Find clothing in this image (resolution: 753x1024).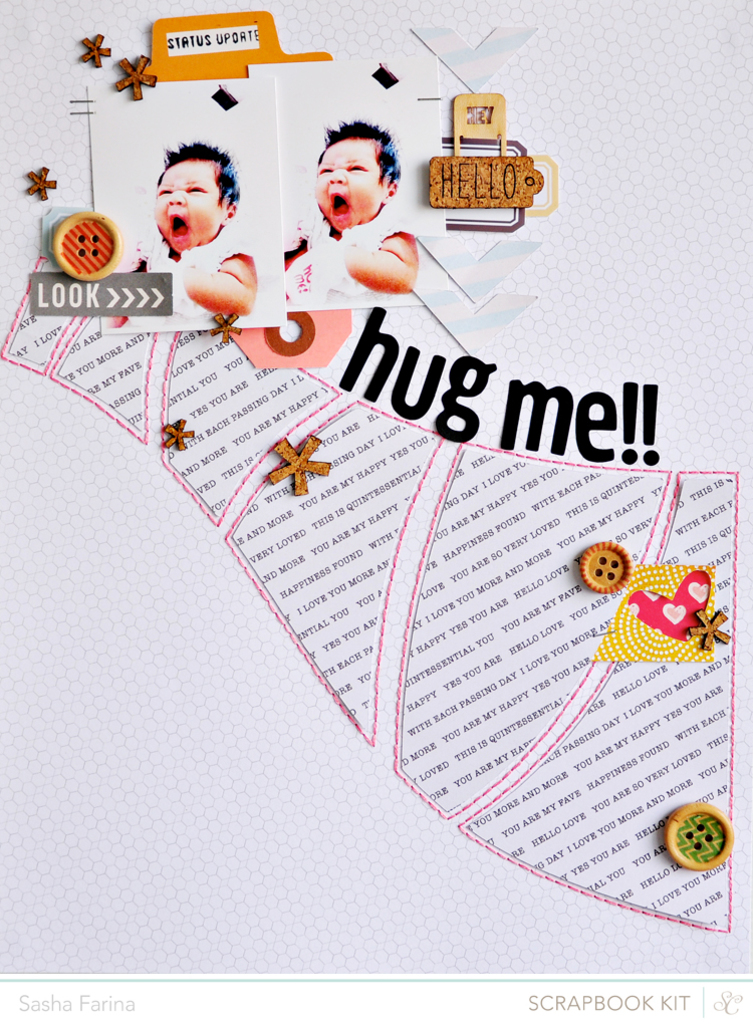
x1=120, y1=228, x2=252, y2=312.
